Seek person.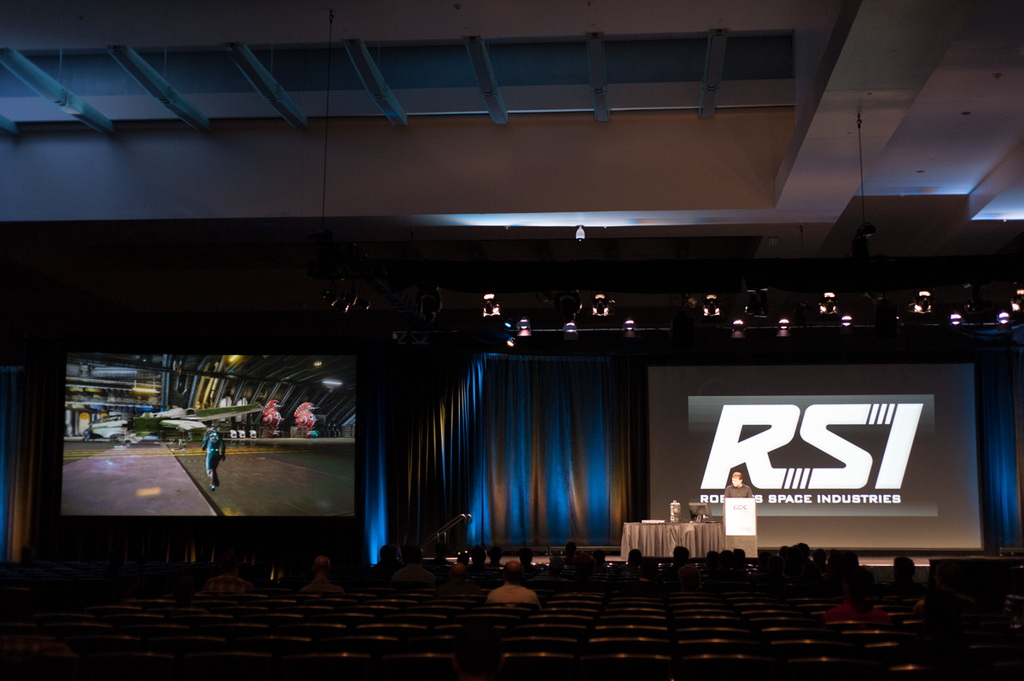
[left=722, top=468, right=753, bottom=492].
